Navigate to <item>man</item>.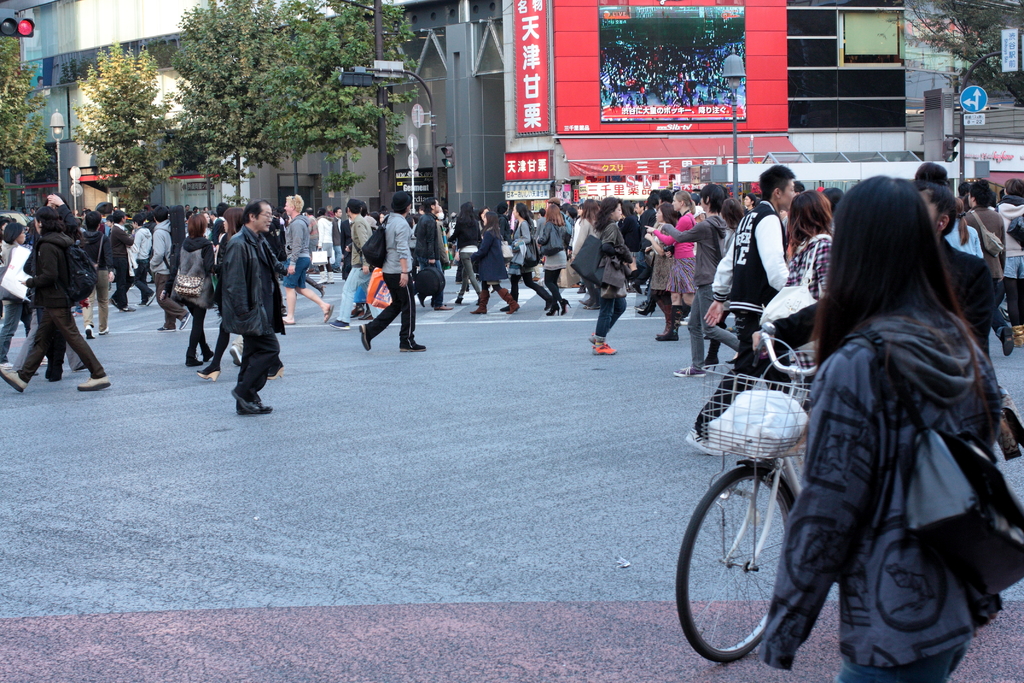
Navigation target: bbox=(306, 206, 341, 270).
